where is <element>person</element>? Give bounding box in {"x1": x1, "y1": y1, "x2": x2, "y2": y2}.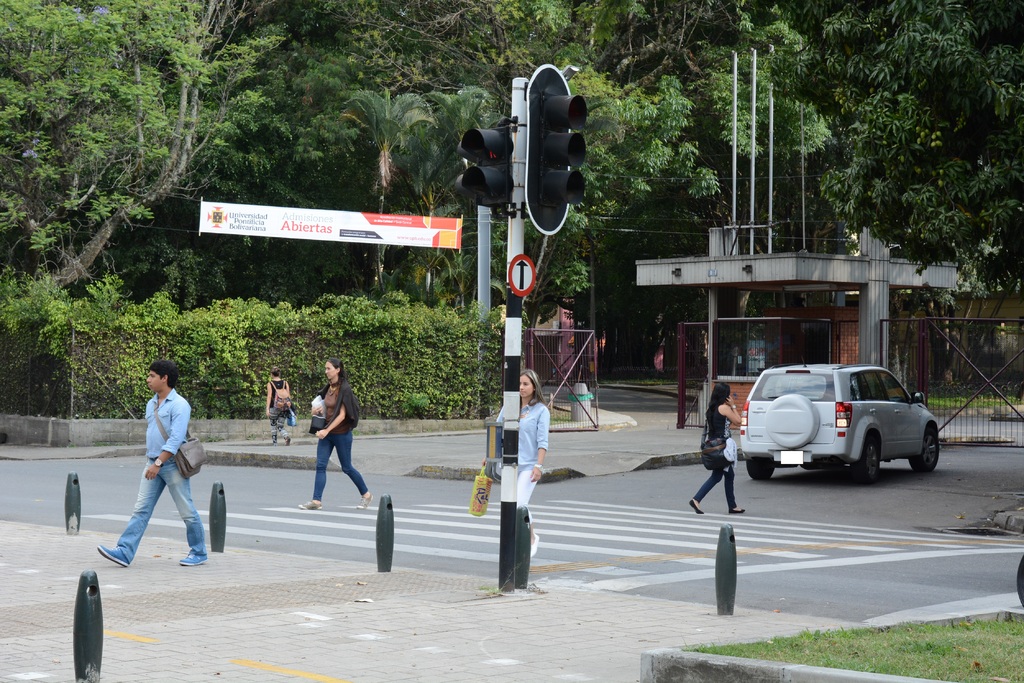
{"x1": 264, "y1": 368, "x2": 292, "y2": 447}.
